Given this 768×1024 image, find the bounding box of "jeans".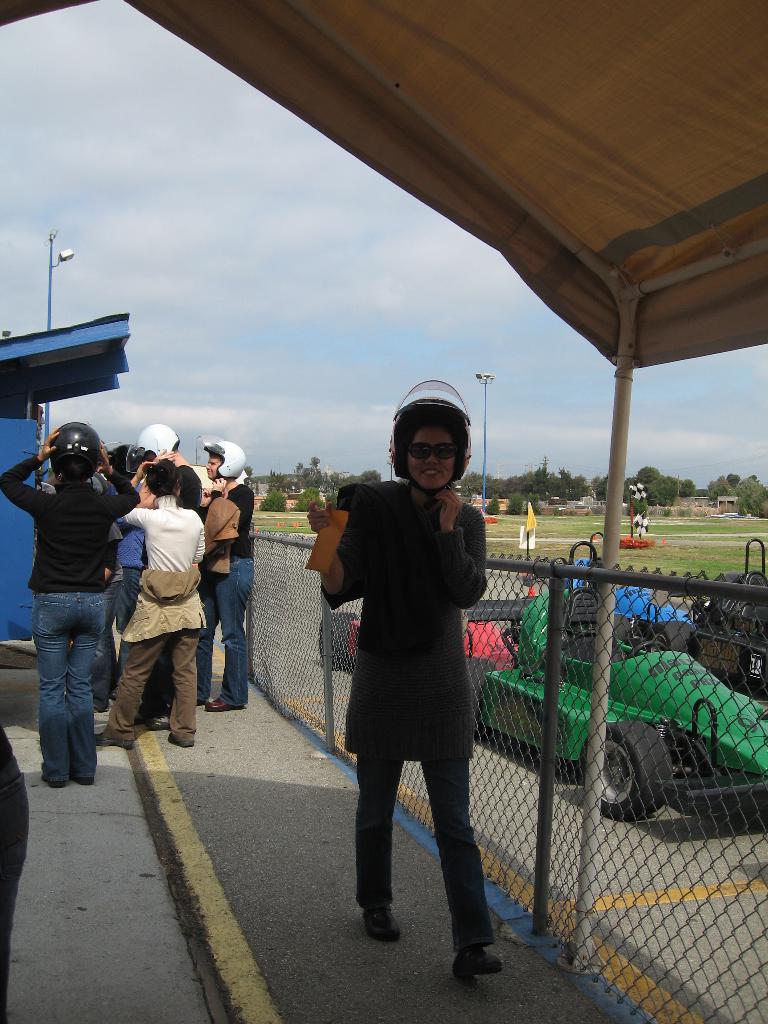
116 564 140 644.
